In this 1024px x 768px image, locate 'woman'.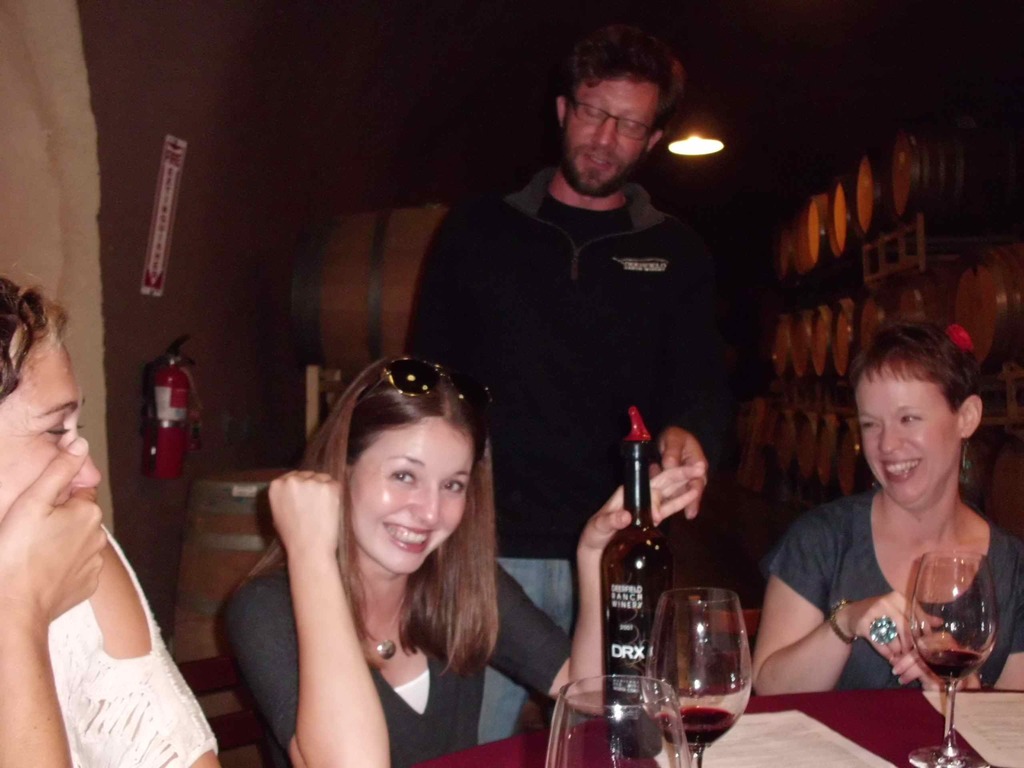
Bounding box: box(753, 324, 1023, 699).
